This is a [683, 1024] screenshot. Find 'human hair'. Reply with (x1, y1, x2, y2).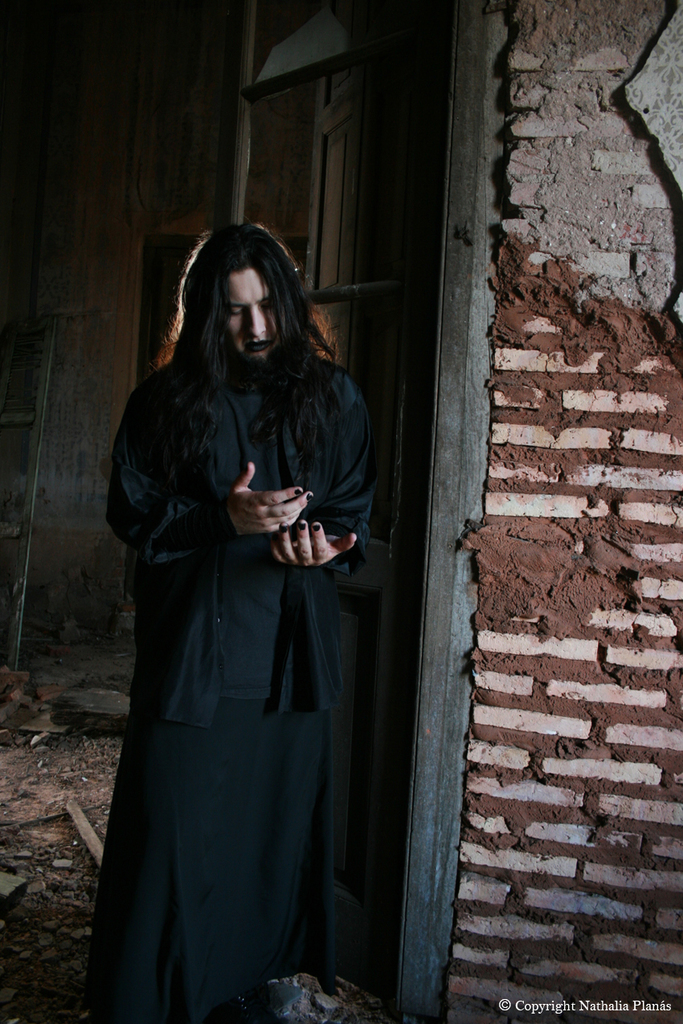
(146, 223, 350, 494).
